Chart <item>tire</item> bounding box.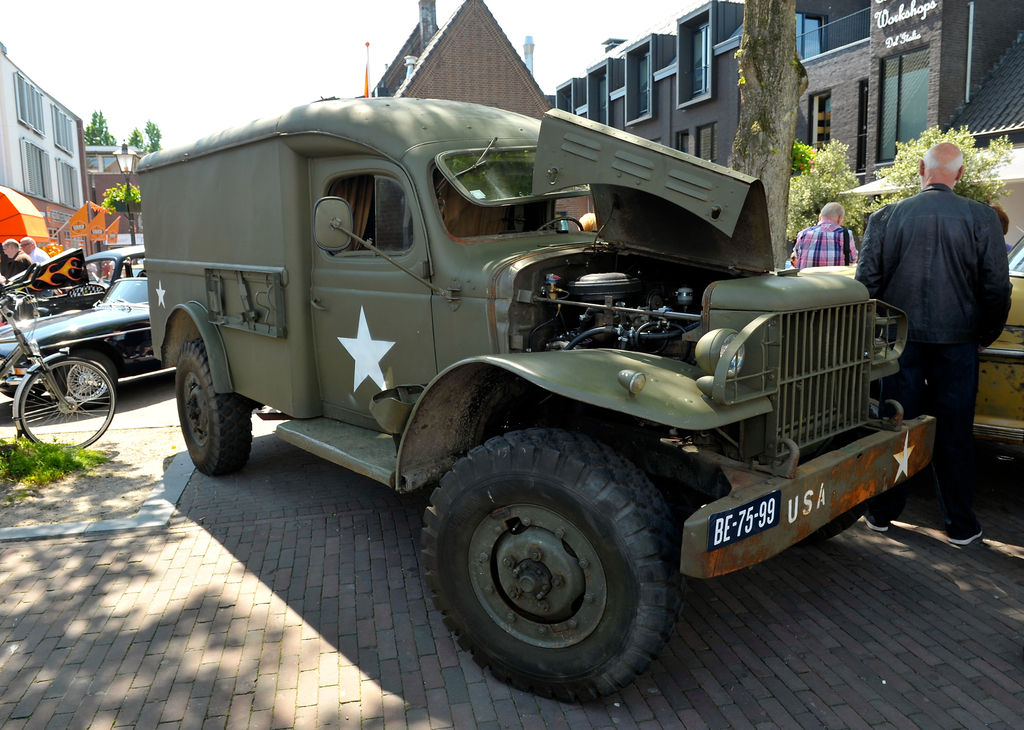
Charted: left=19, top=355, right=118, bottom=454.
